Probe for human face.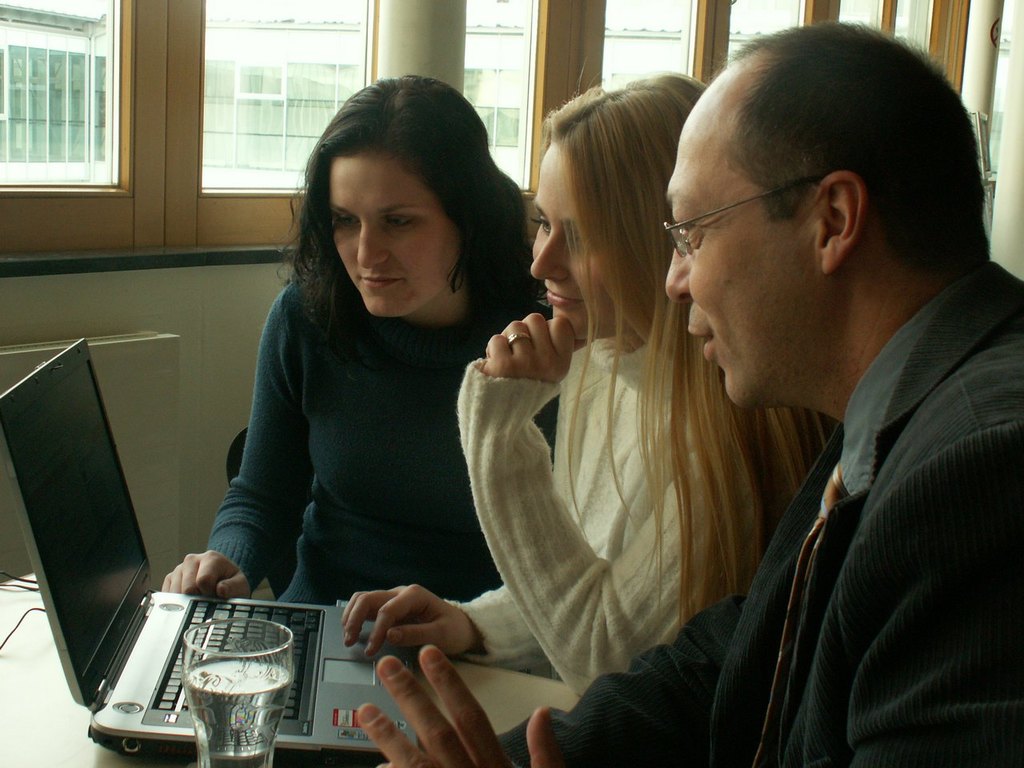
Probe result: rect(334, 163, 466, 314).
